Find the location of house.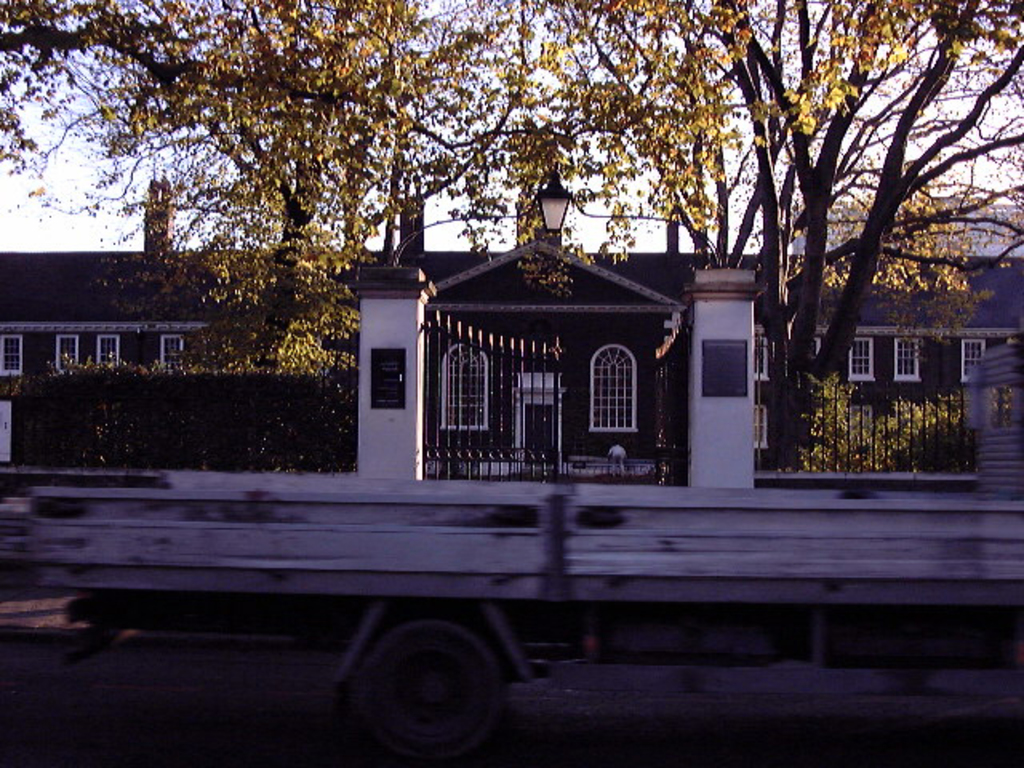
Location: box=[0, 152, 1022, 494].
